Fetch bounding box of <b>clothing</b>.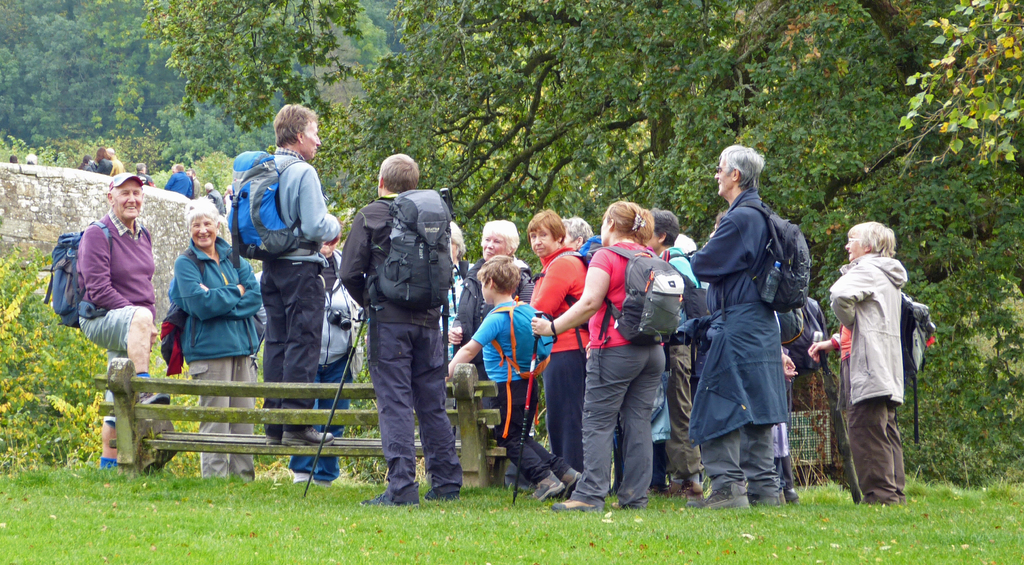
Bbox: x1=164, y1=231, x2=268, y2=478.
